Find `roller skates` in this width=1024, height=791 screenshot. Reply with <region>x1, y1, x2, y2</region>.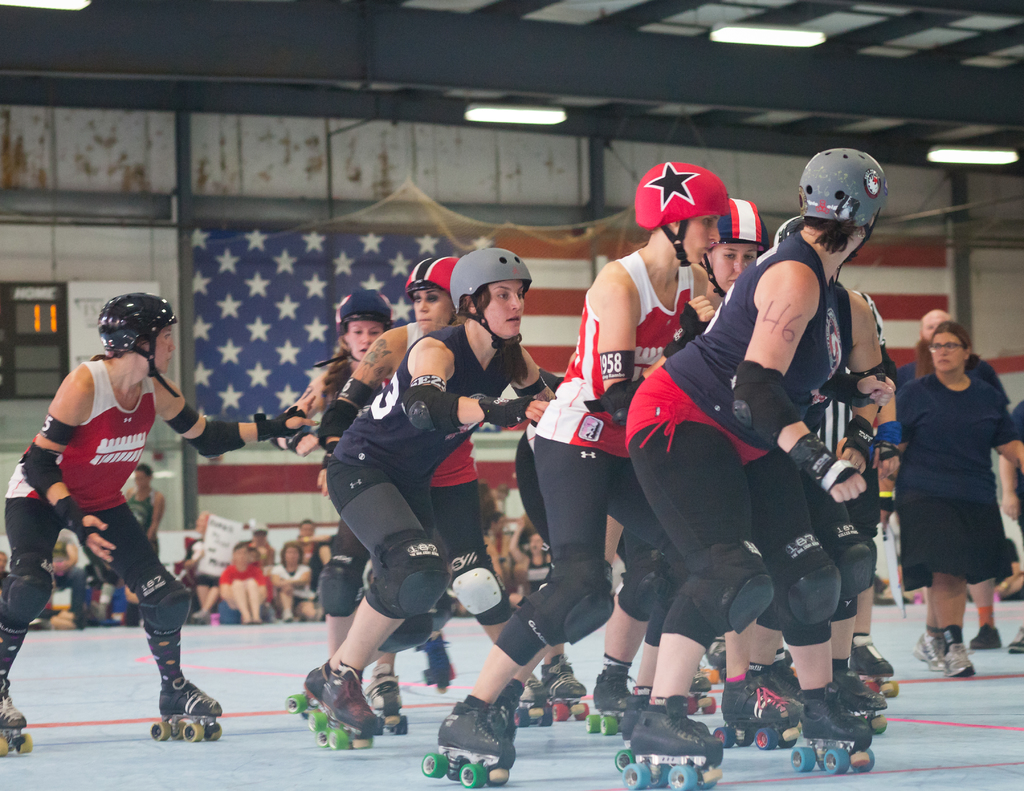
<region>307, 660, 380, 752</region>.
